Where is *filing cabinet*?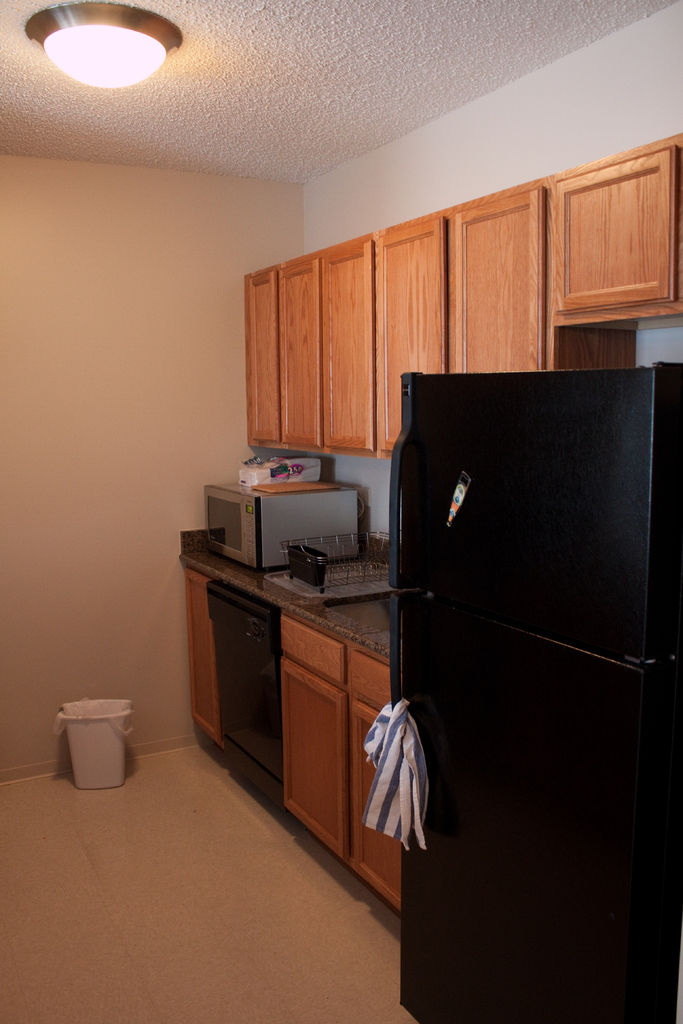
(x1=365, y1=317, x2=682, y2=1000).
